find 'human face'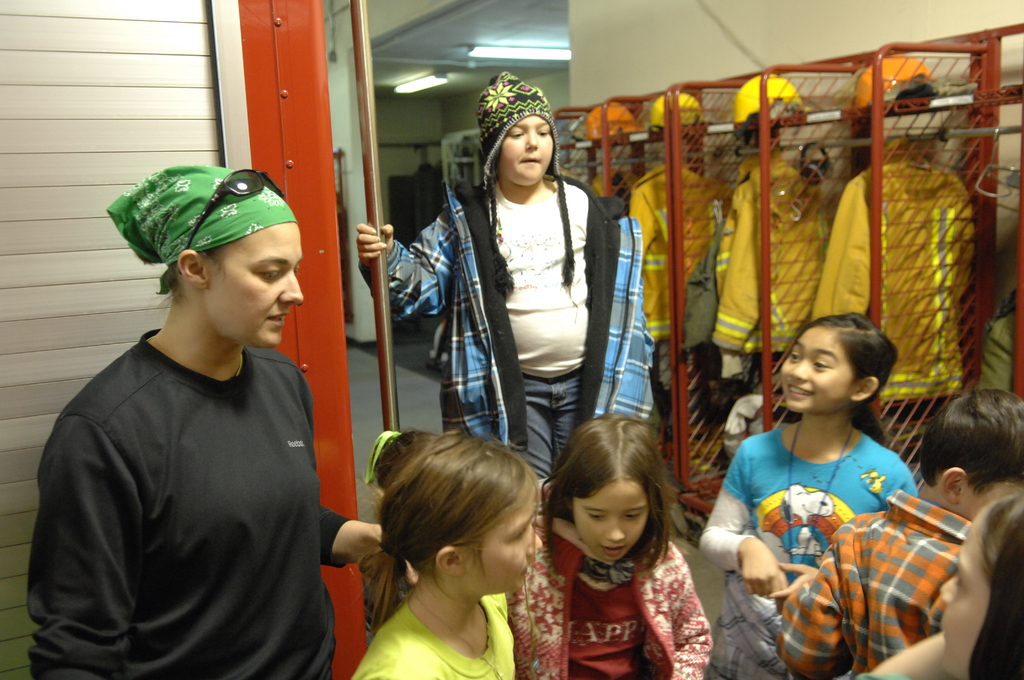
572, 483, 648, 560
